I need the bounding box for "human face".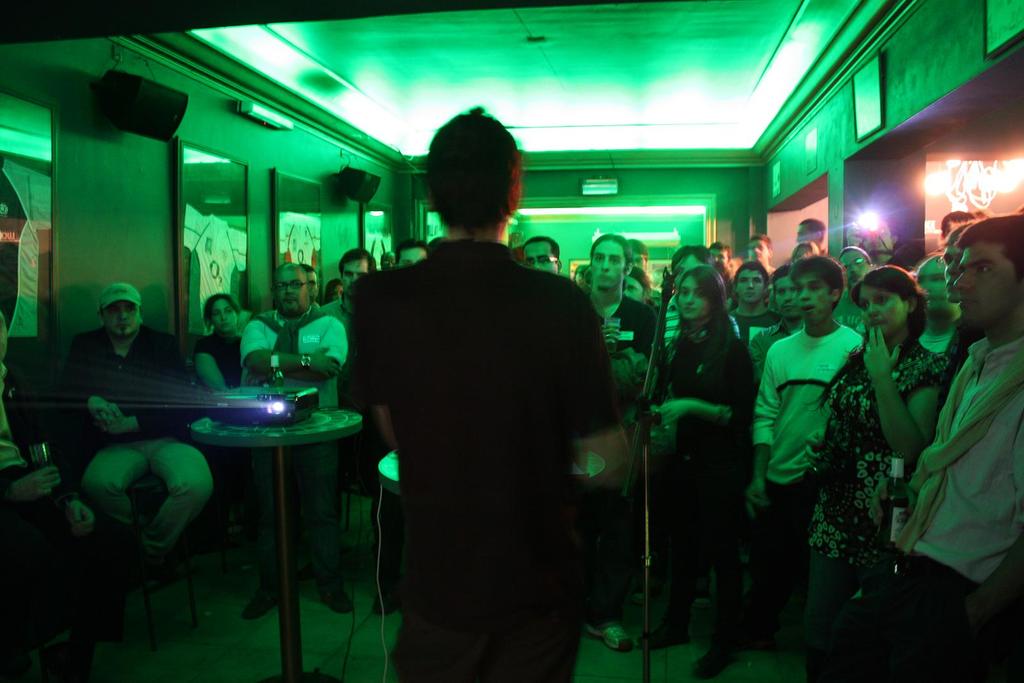
Here it is: <region>524, 241, 563, 277</region>.
